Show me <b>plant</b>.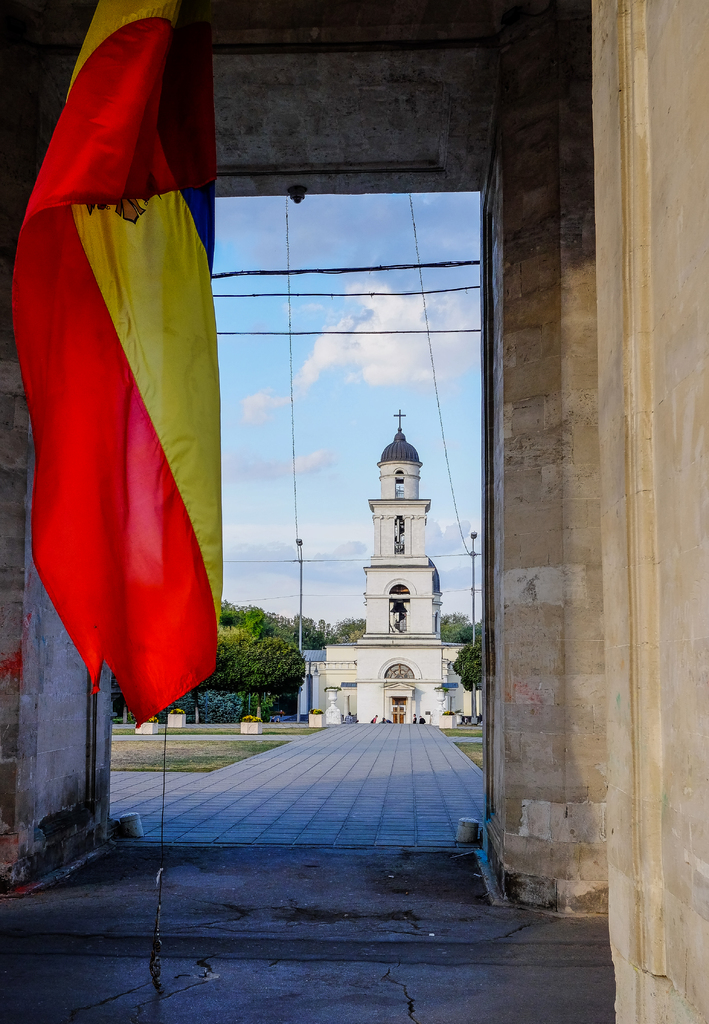
<b>plant</b> is here: BBox(98, 730, 293, 770).
